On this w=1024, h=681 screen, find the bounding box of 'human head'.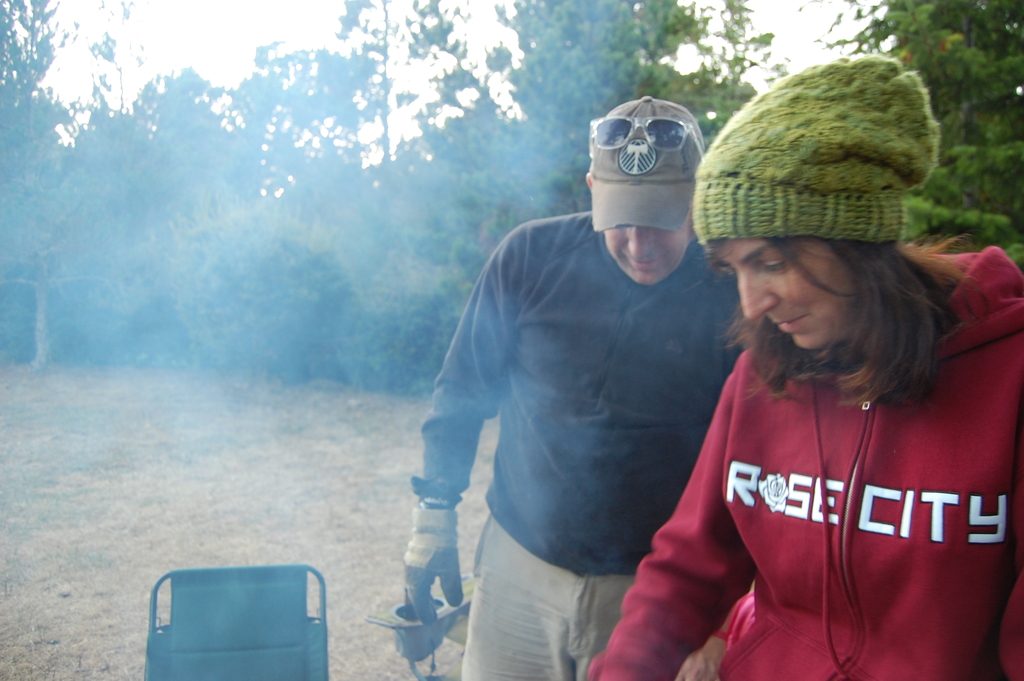
Bounding box: locate(583, 97, 706, 284).
